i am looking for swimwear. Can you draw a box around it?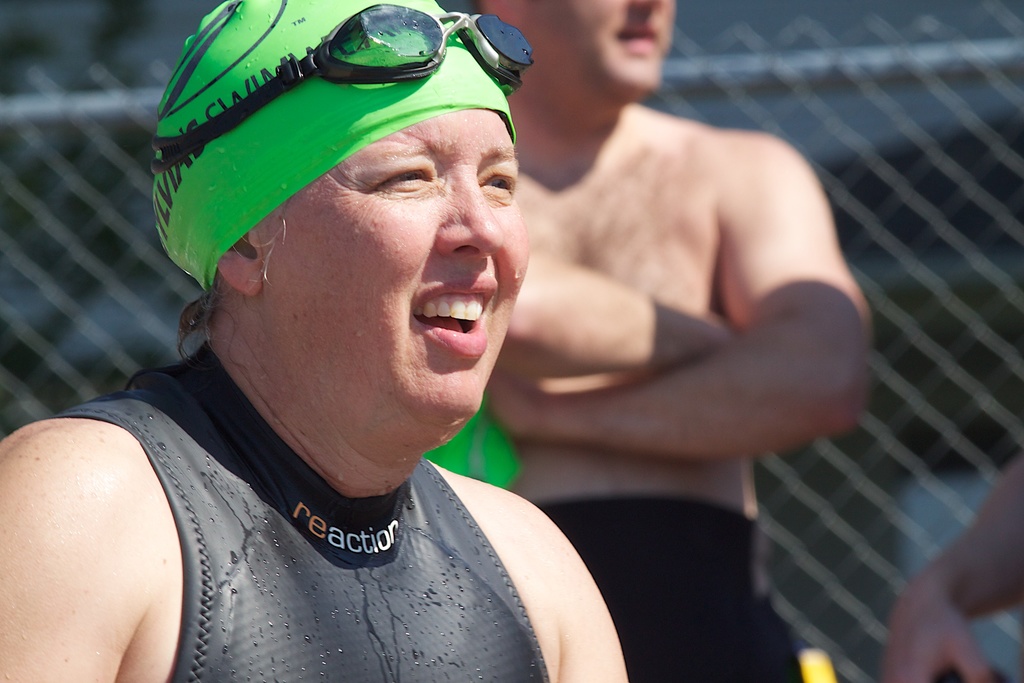
Sure, the bounding box is [528, 494, 837, 682].
